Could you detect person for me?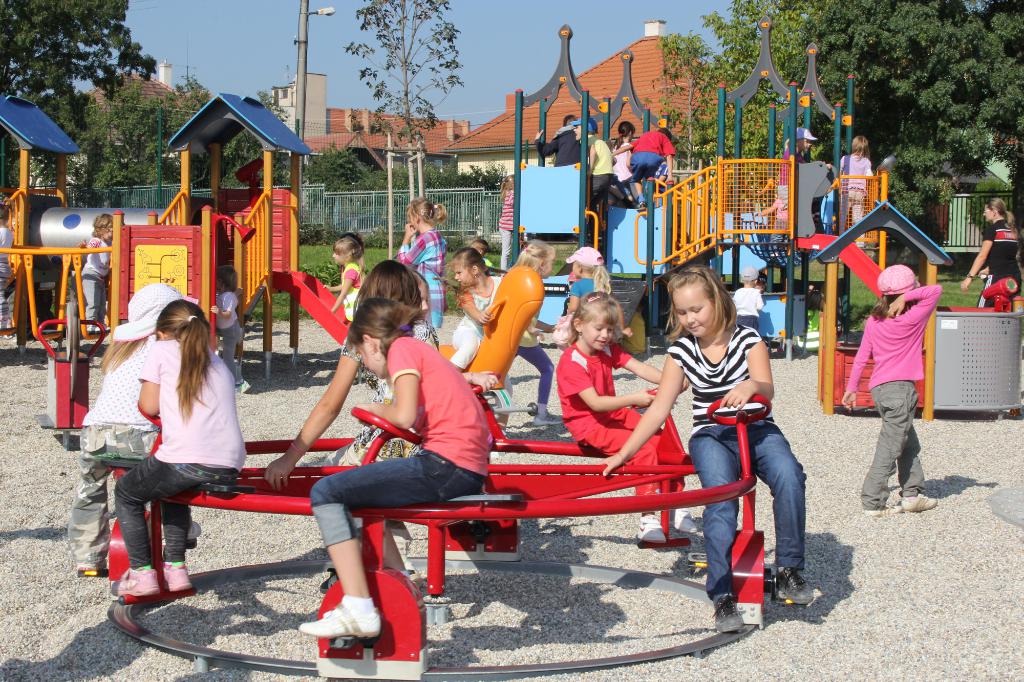
Detection result: <region>500, 173, 515, 273</region>.
